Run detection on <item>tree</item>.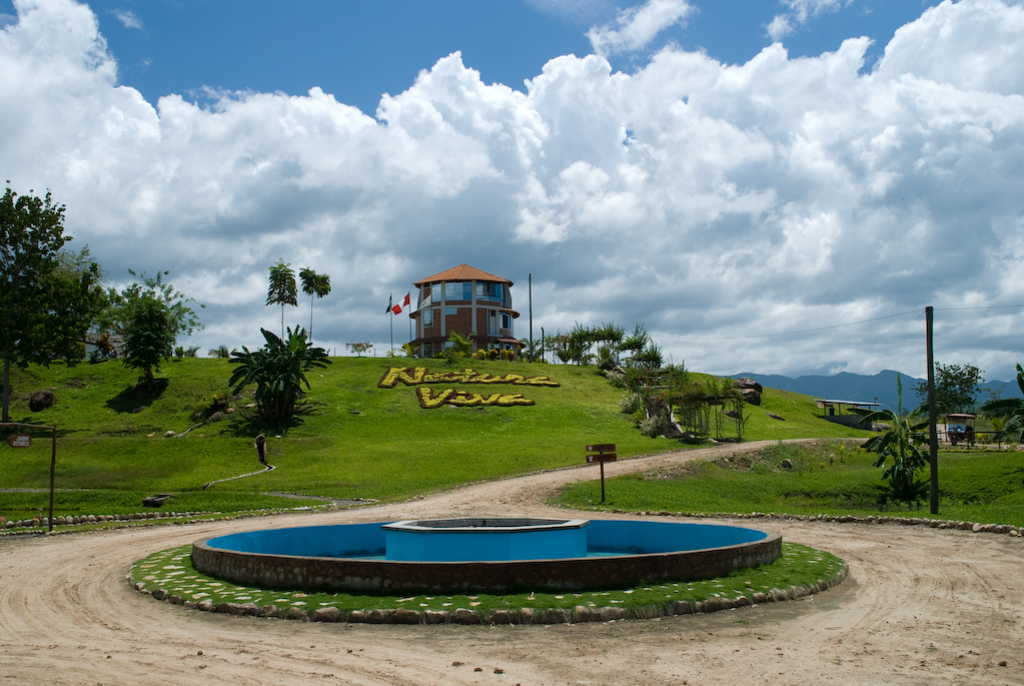
Result: [859,405,927,502].
